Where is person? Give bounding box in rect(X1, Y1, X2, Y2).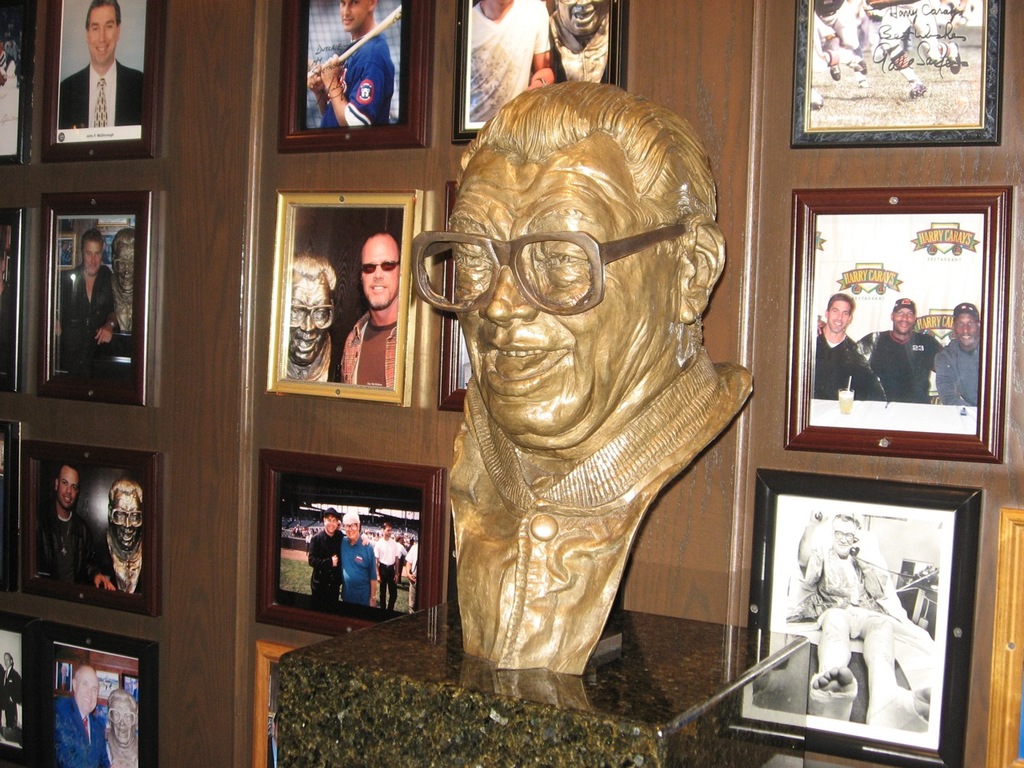
rect(62, 226, 122, 394).
